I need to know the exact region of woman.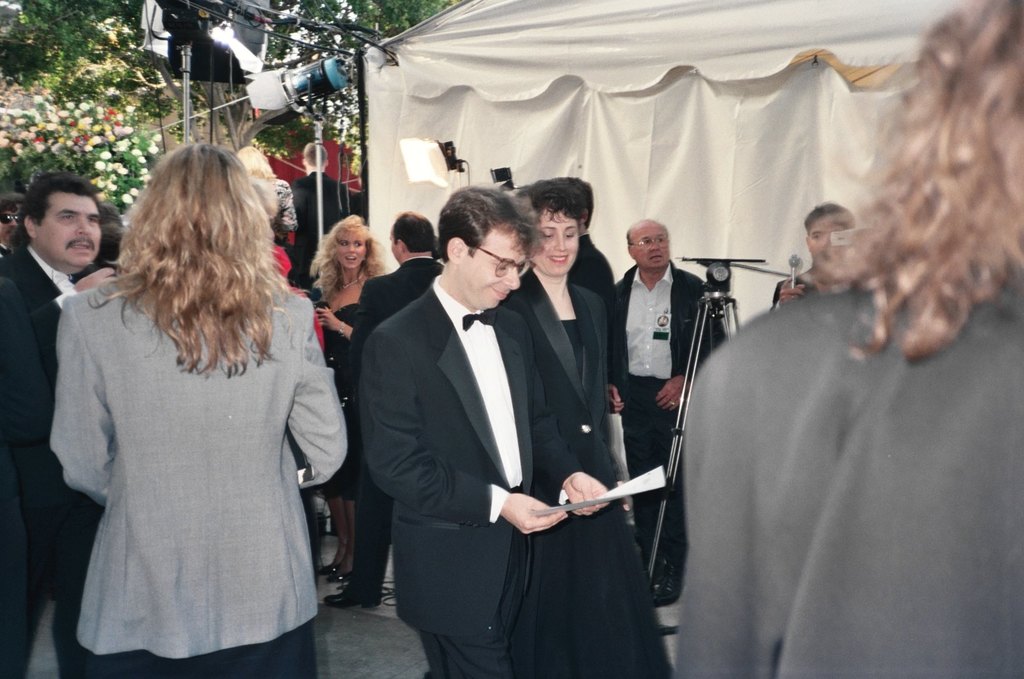
Region: crop(306, 213, 389, 583).
